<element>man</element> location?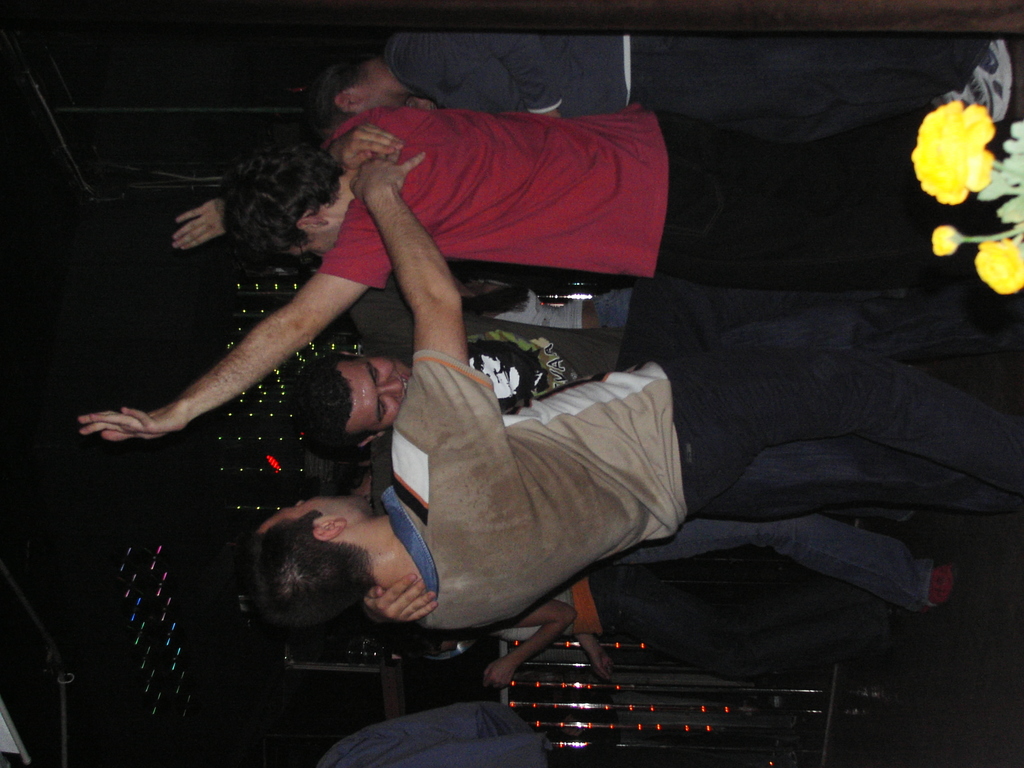
(left=74, top=108, right=1023, bottom=445)
